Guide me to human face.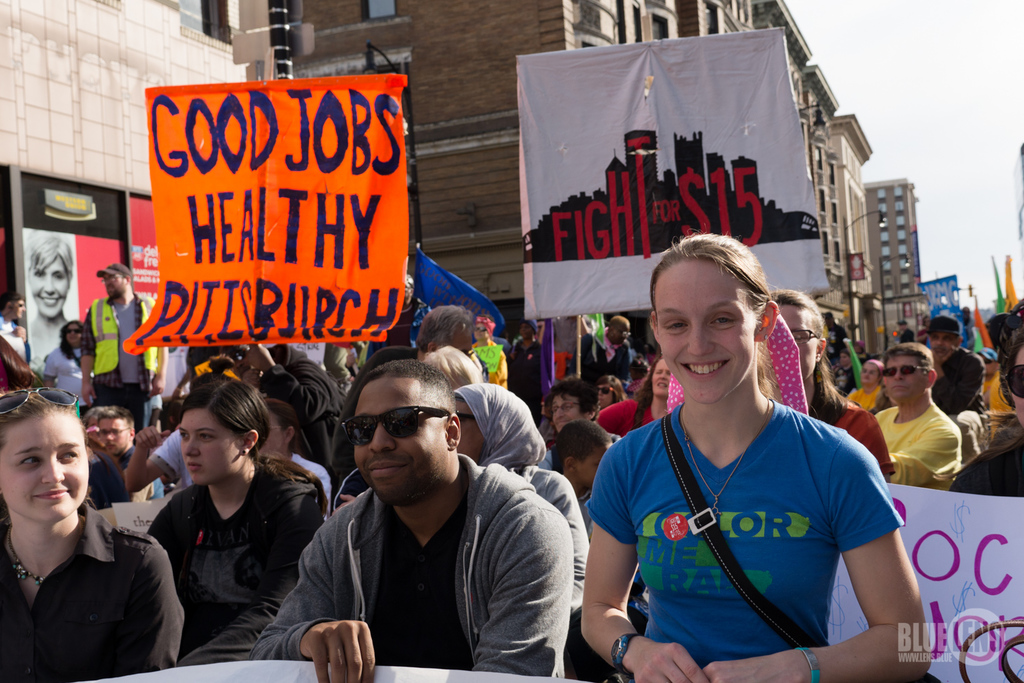
Guidance: rect(10, 296, 25, 319).
